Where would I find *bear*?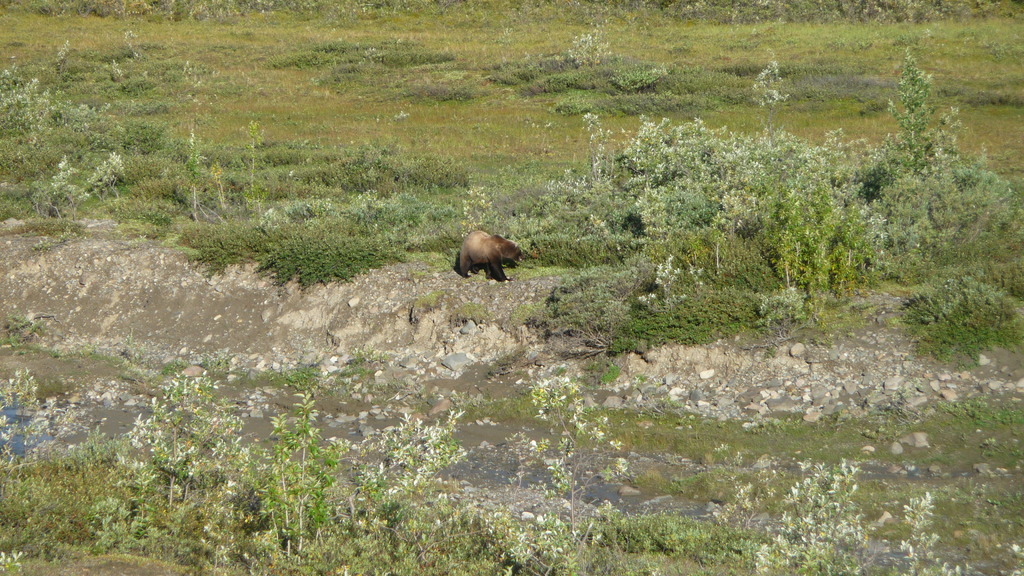
At (459,229,526,282).
